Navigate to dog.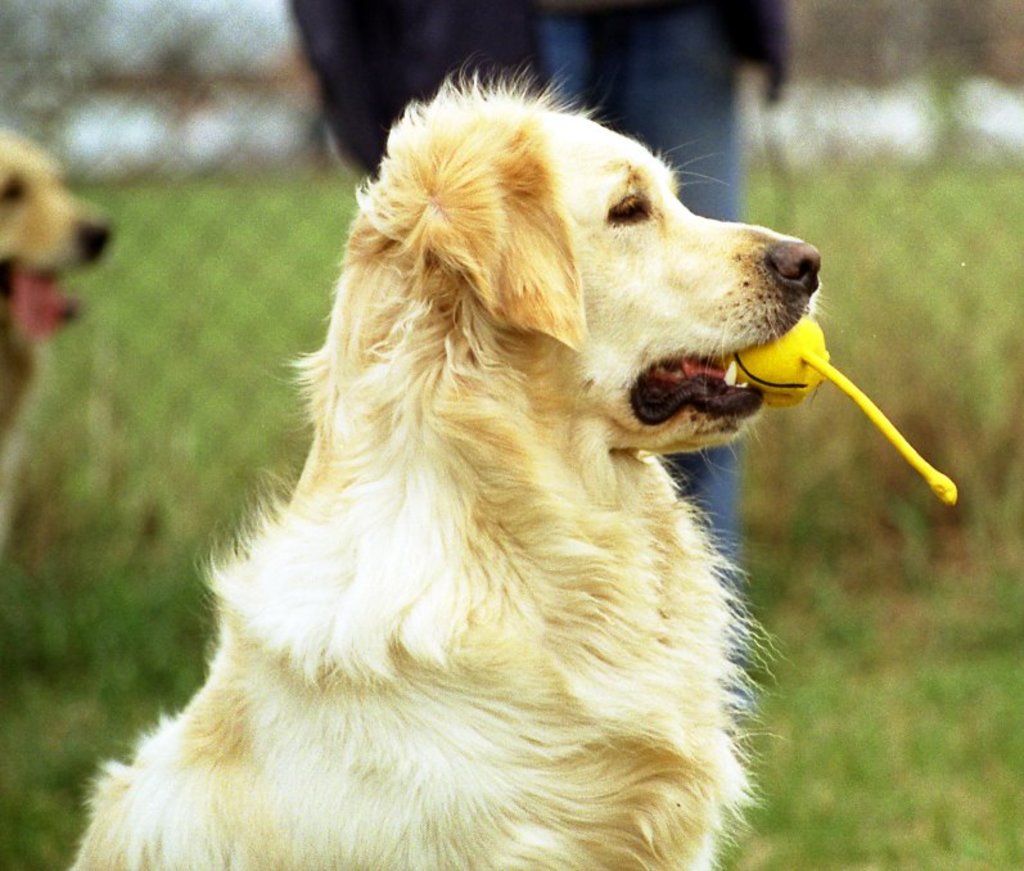
Navigation target: box=[67, 72, 820, 870].
